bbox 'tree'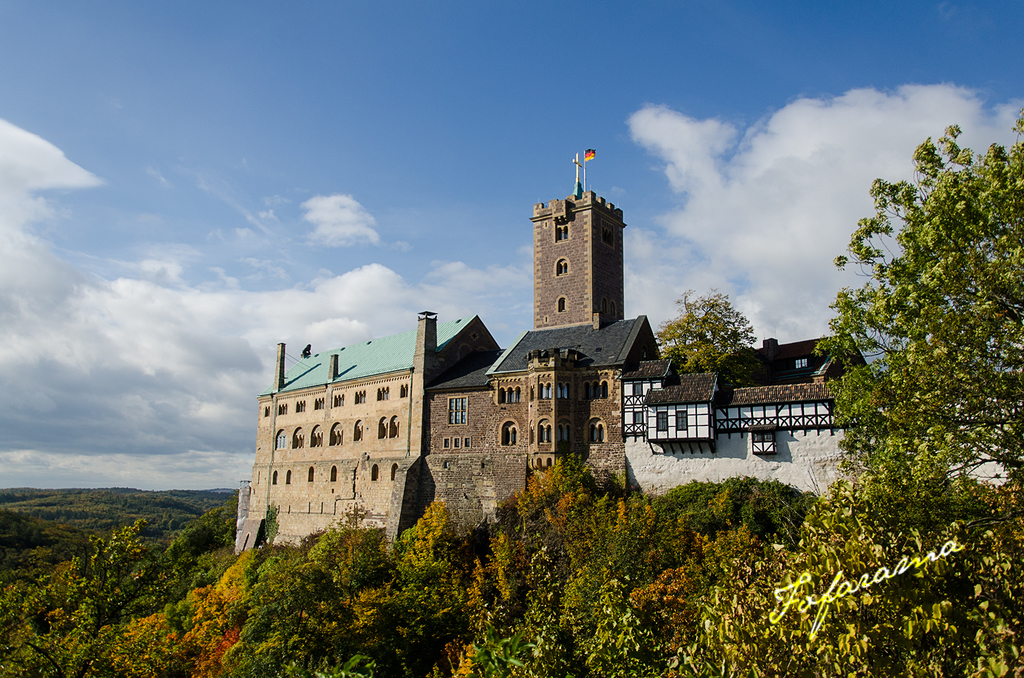
(511, 461, 607, 567)
